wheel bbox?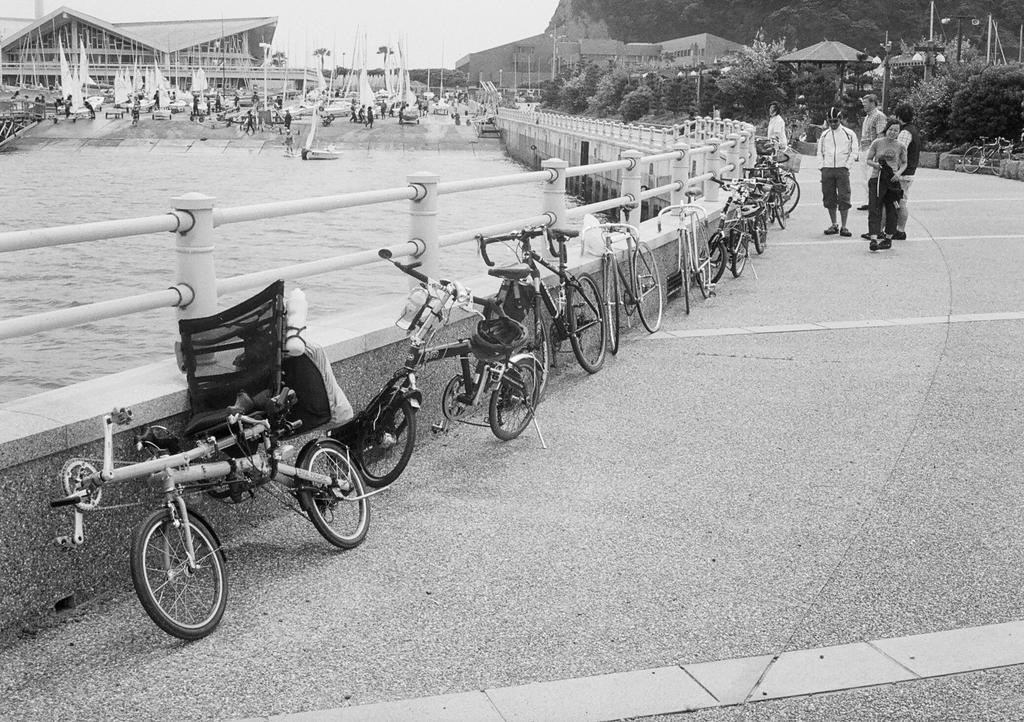
630:240:663:332
